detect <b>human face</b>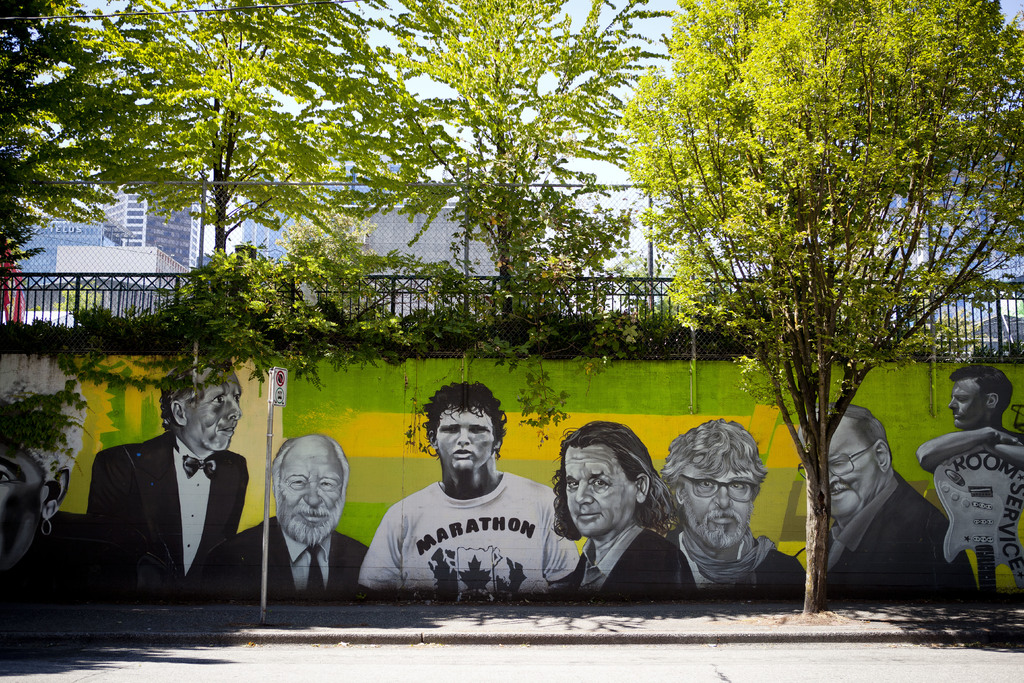
{"x1": 563, "y1": 443, "x2": 638, "y2": 536}
